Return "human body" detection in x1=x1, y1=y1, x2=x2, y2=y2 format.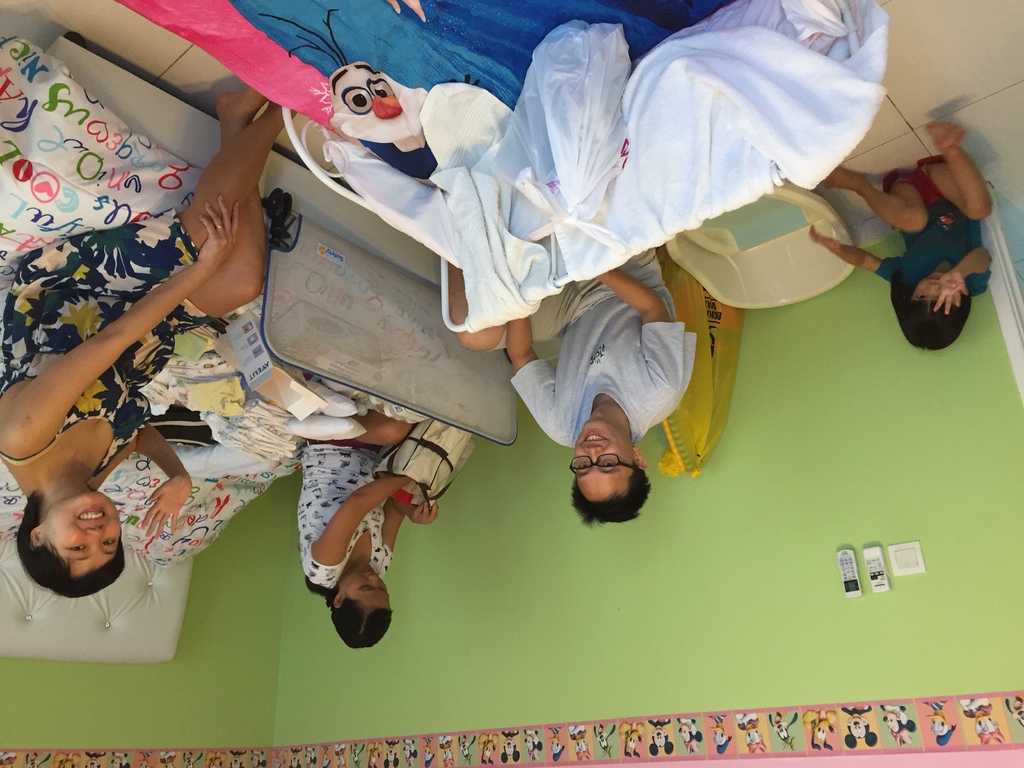
x1=0, y1=86, x2=296, y2=606.
